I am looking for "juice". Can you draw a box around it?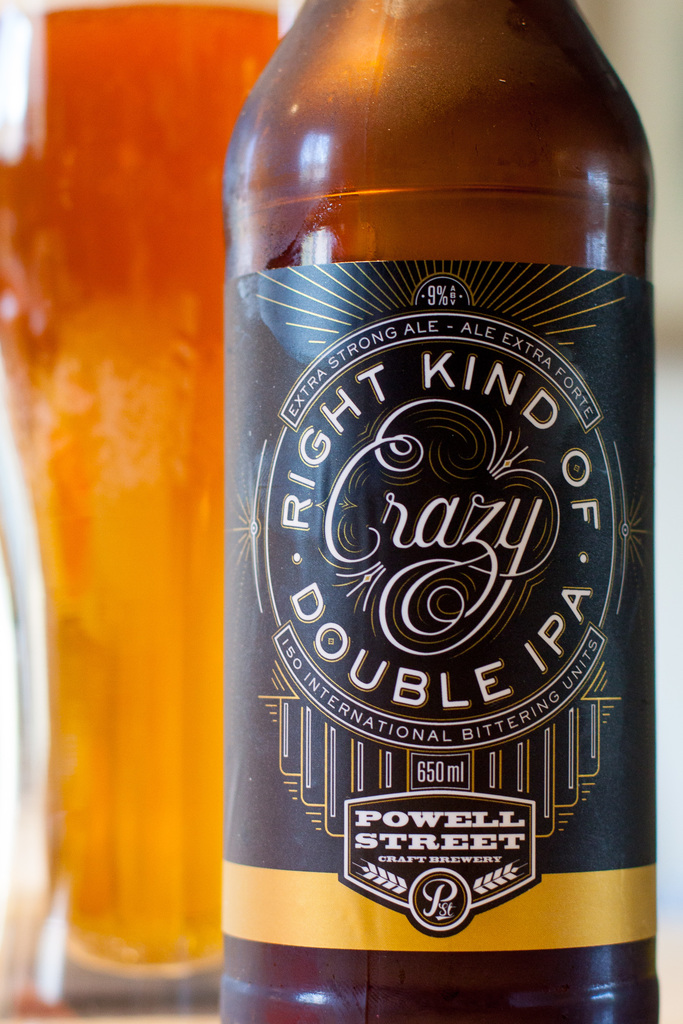
Sure, the bounding box is (0, 0, 280, 973).
